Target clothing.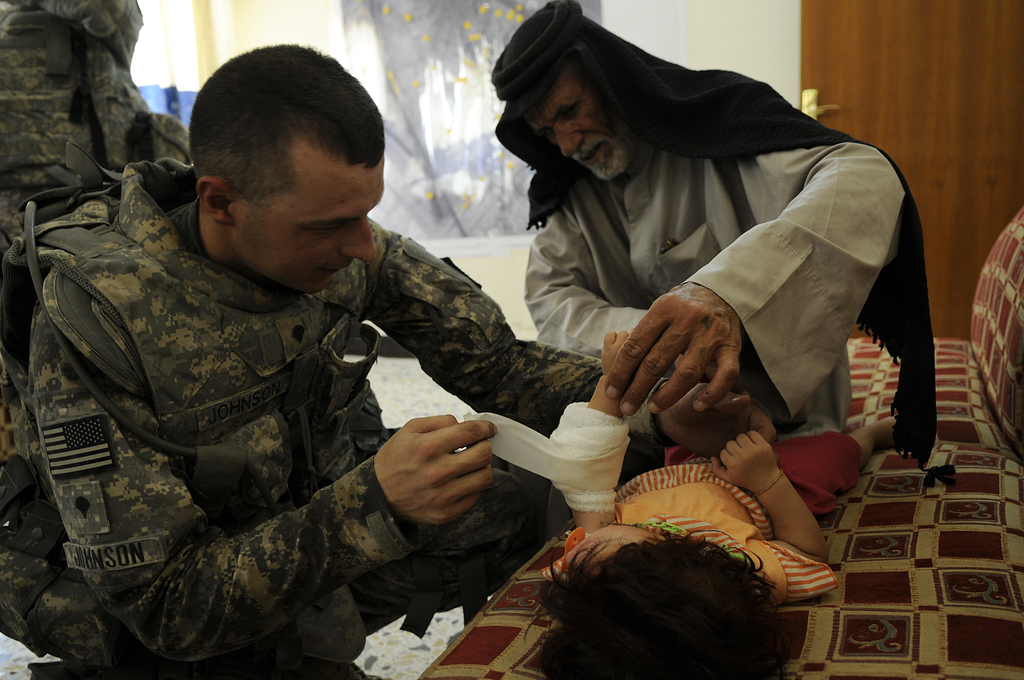
Target region: [left=0, top=0, right=177, bottom=602].
